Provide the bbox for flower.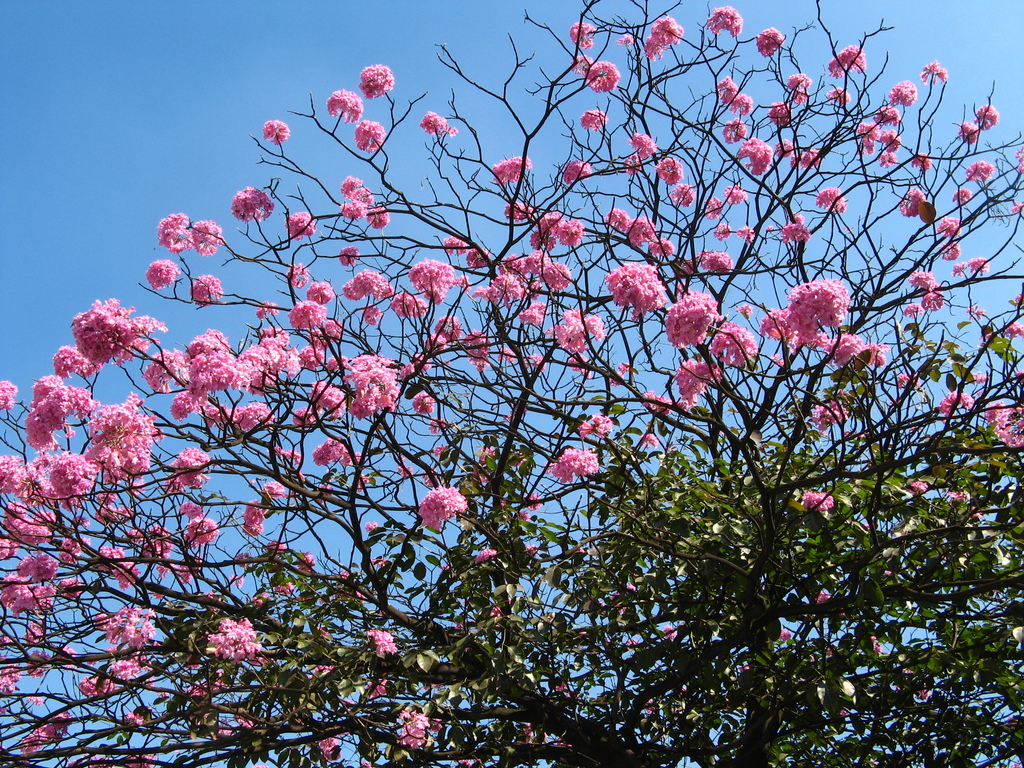
(left=677, top=252, right=733, bottom=278).
